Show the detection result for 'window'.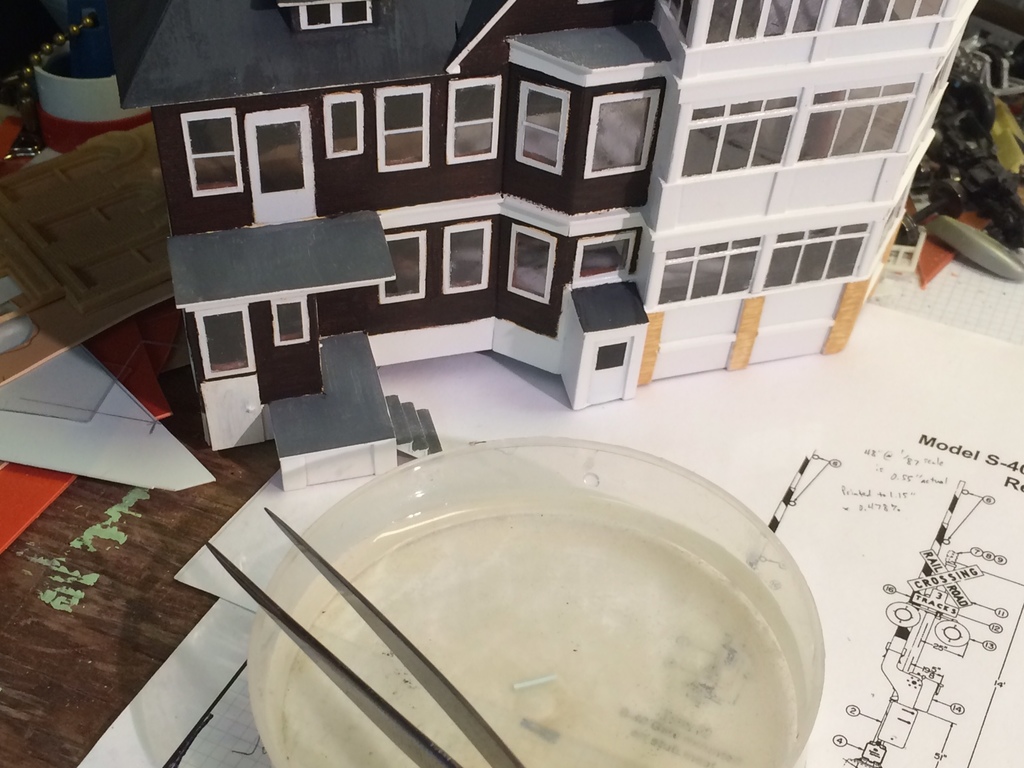
detection(174, 104, 240, 200).
